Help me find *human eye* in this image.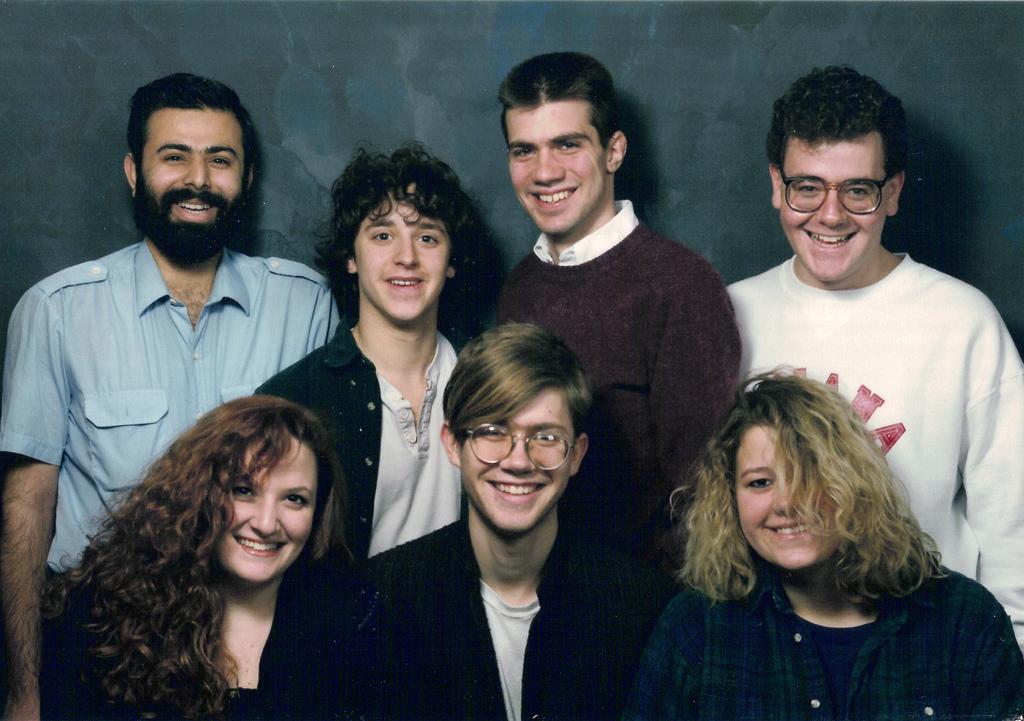
Found it: (558,139,583,152).
